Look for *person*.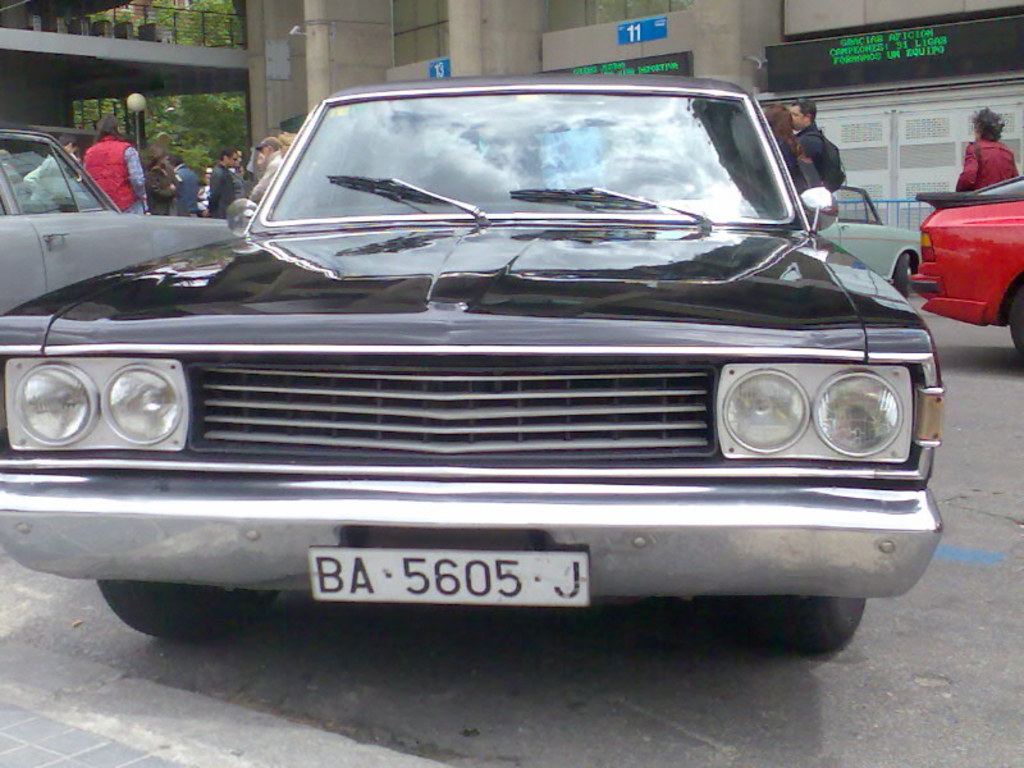
Found: box(762, 104, 805, 188).
